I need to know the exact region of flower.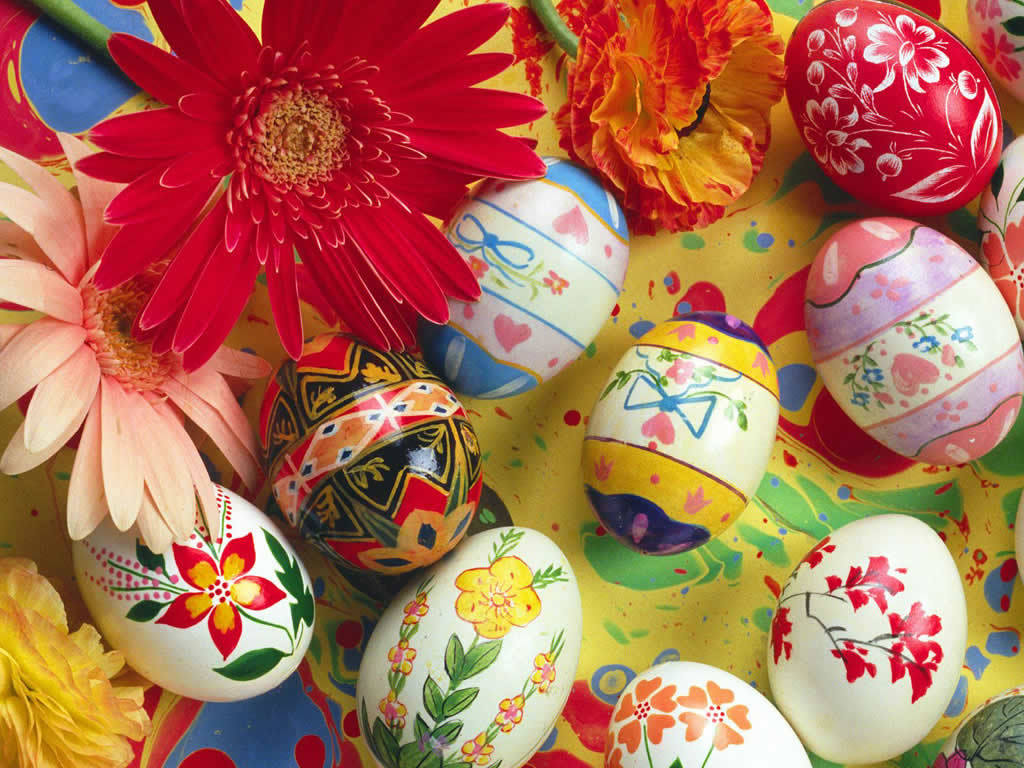
Region: (left=831, top=6, right=862, bottom=30).
